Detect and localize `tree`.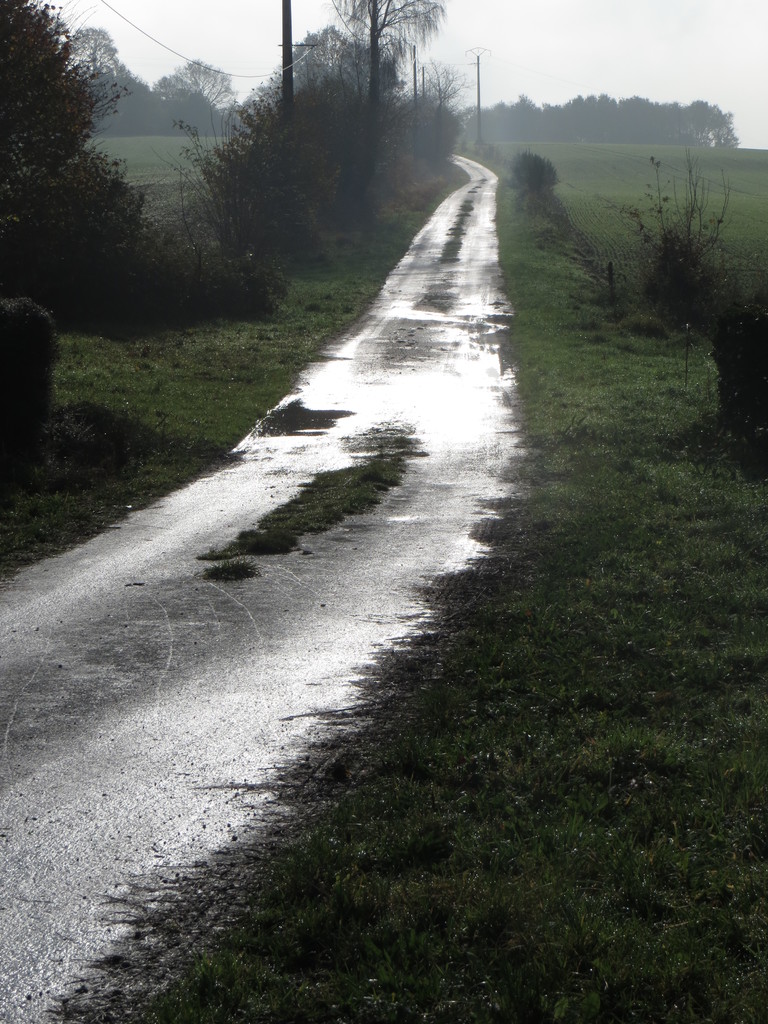
Localized at left=282, top=17, right=403, bottom=115.
